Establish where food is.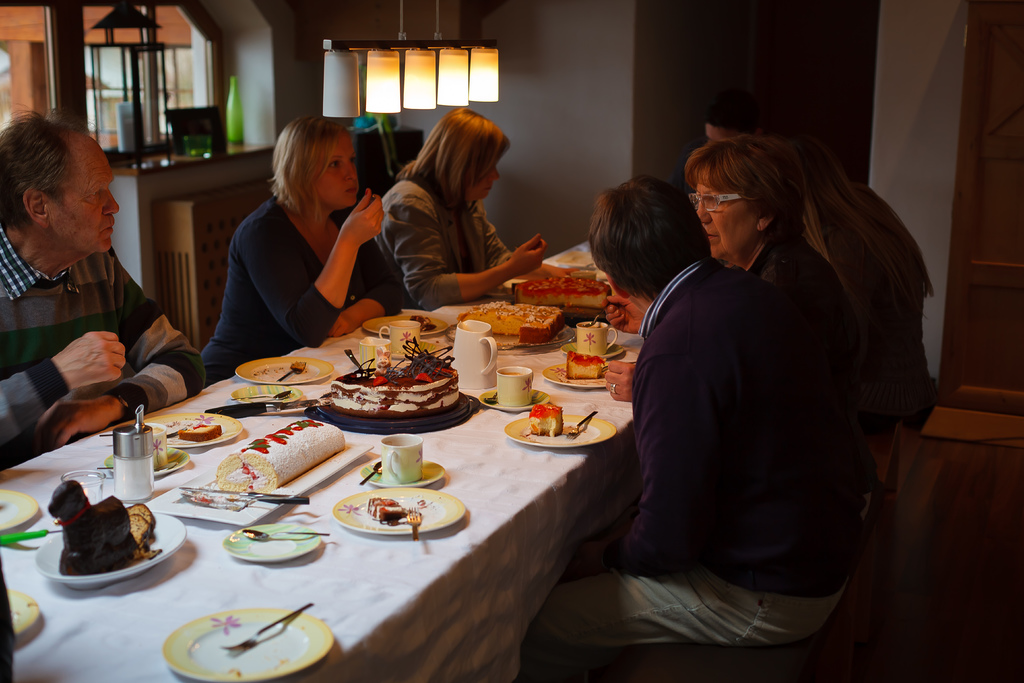
Established at box(408, 315, 438, 334).
